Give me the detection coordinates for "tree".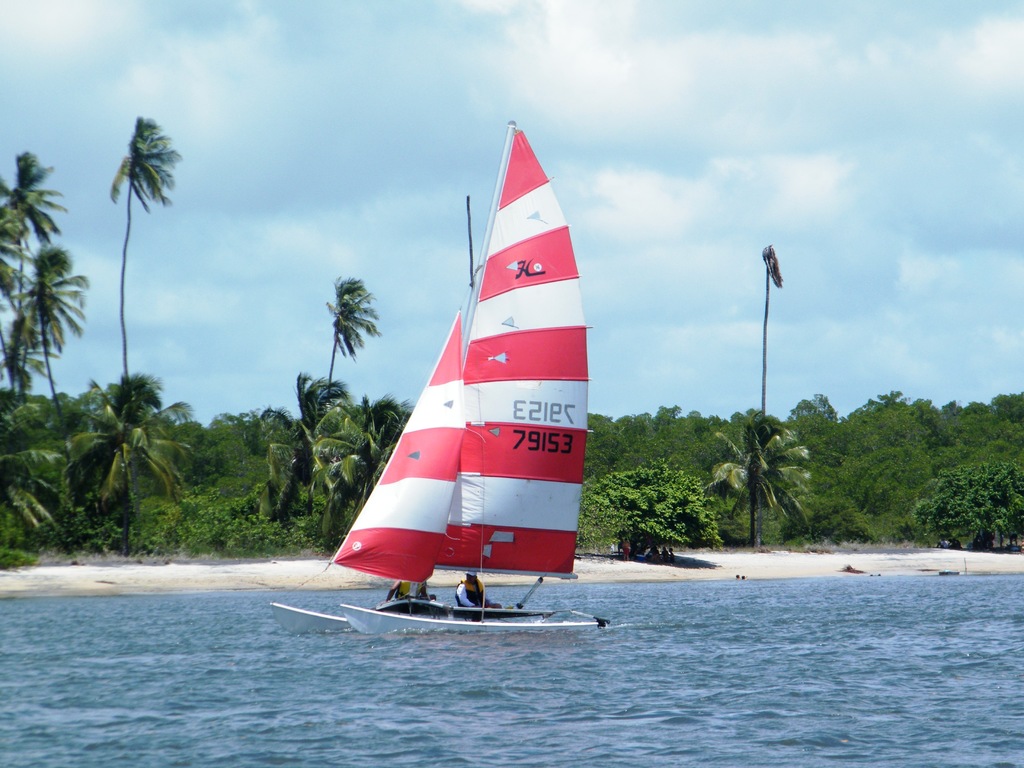
x1=989 y1=385 x2=1023 y2=434.
